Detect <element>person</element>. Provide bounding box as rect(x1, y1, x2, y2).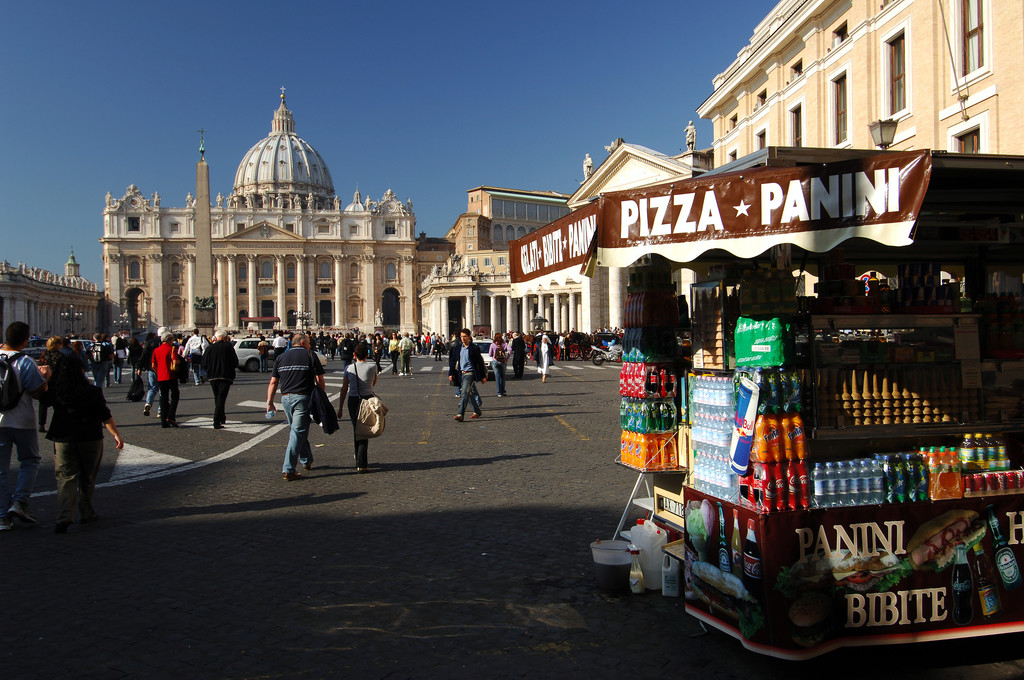
rect(138, 320, 164, 421).
